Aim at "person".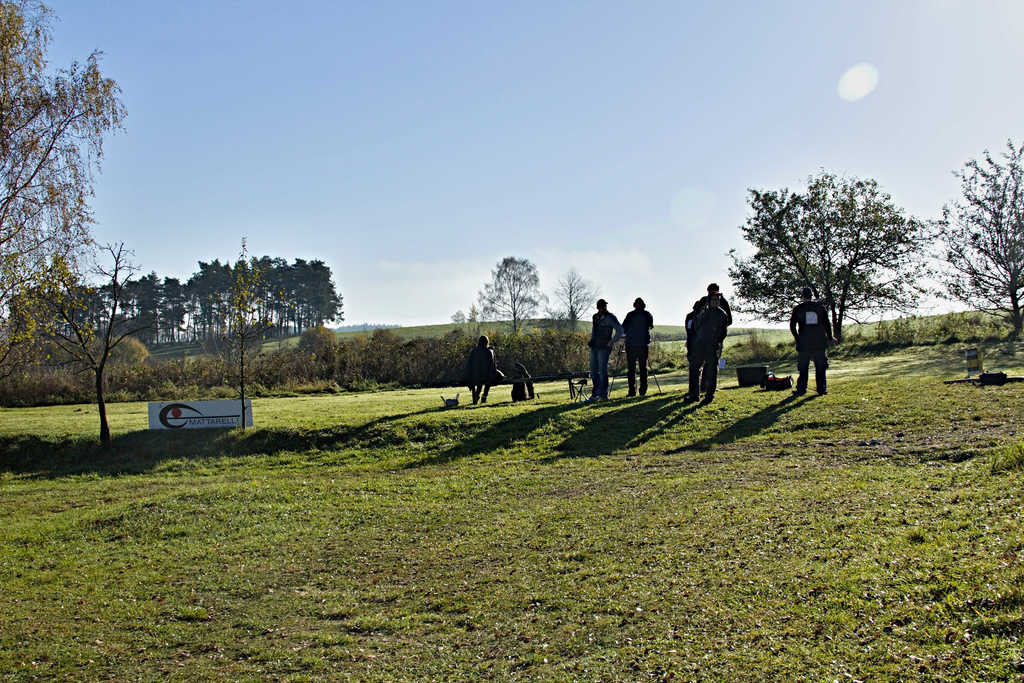
Aimed at <bbox>588, 296, 622, 401</bbox>.
